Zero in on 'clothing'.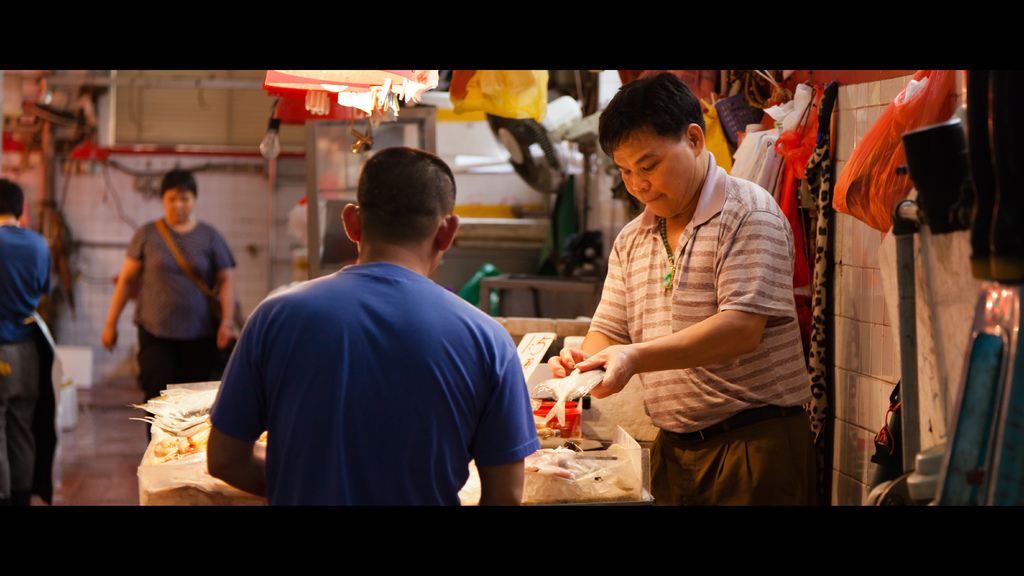
Zeroed in: x1=127 y1=212 x2=236 y2=442.
